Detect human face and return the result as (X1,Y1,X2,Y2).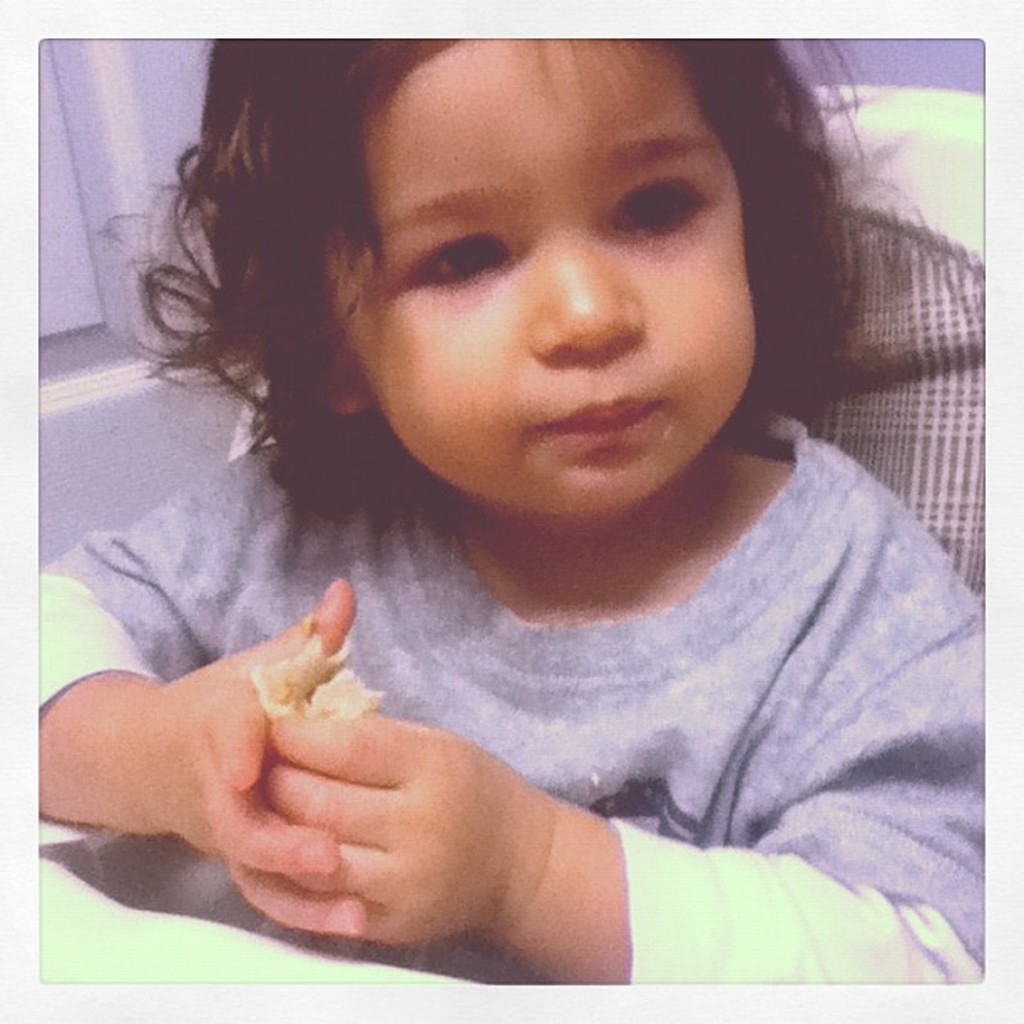
(333,37,766,520).
